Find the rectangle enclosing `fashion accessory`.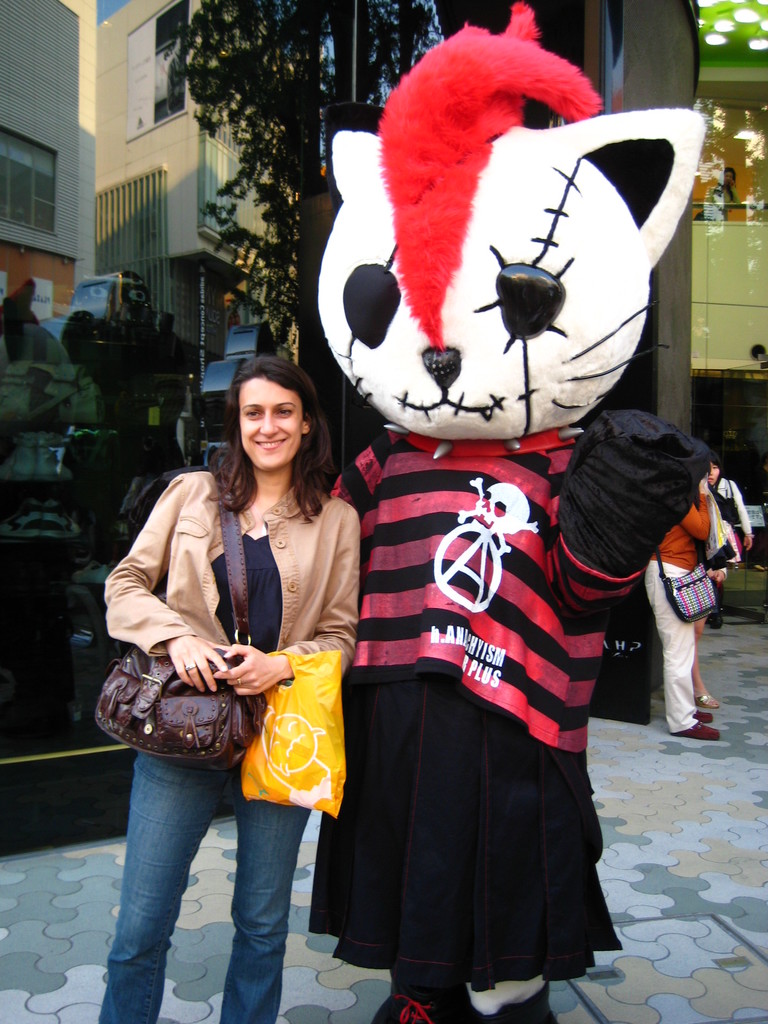
select_region(694, 694, 721, 713).
